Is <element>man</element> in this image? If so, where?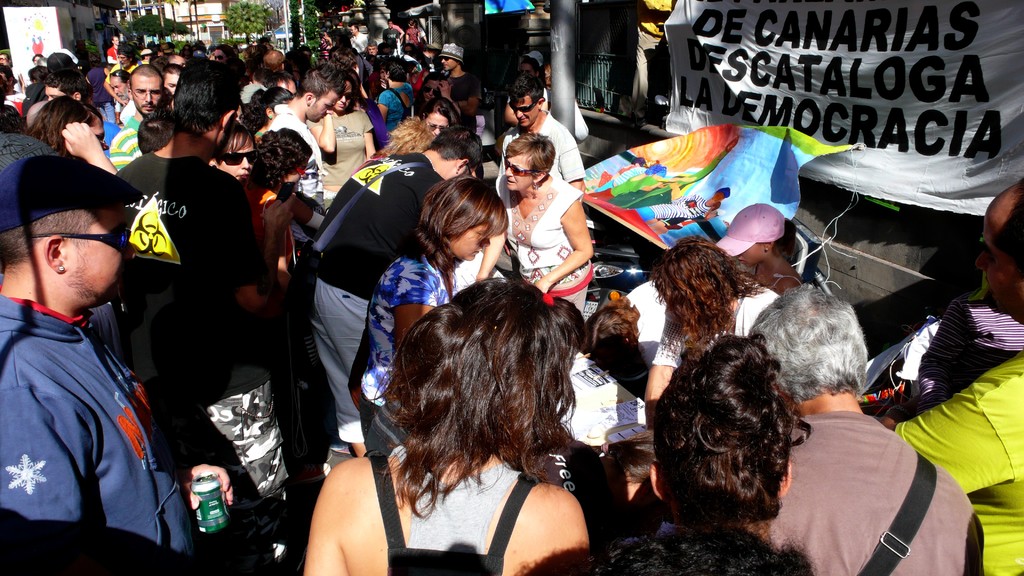
Yes, at 430, 44, 480, 140.
